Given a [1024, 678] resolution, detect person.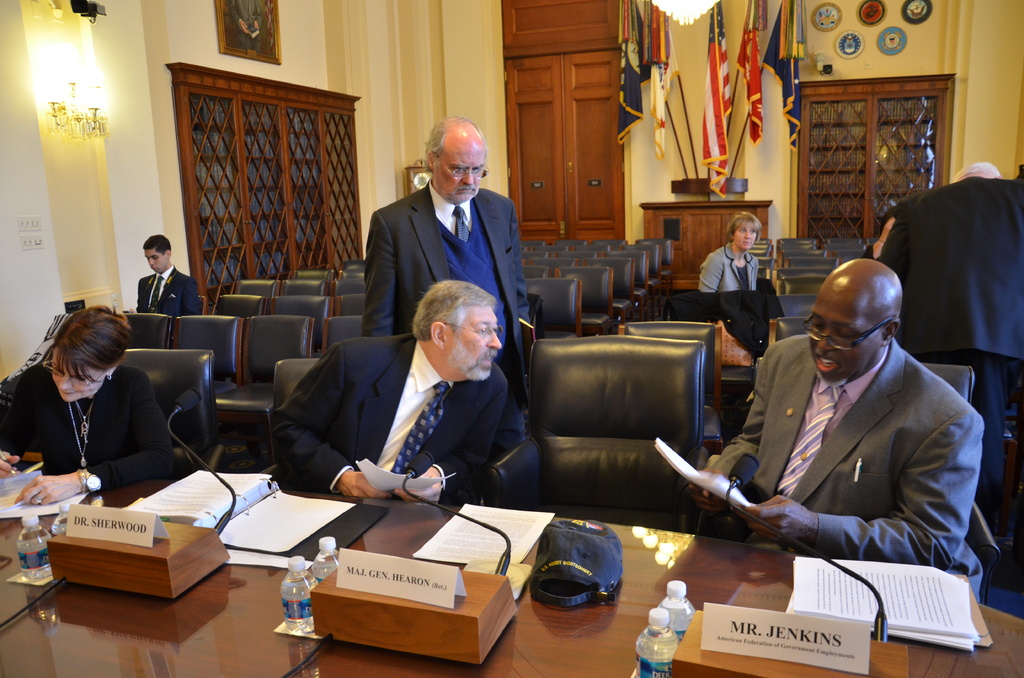
region(132, 238, 198, 319).
